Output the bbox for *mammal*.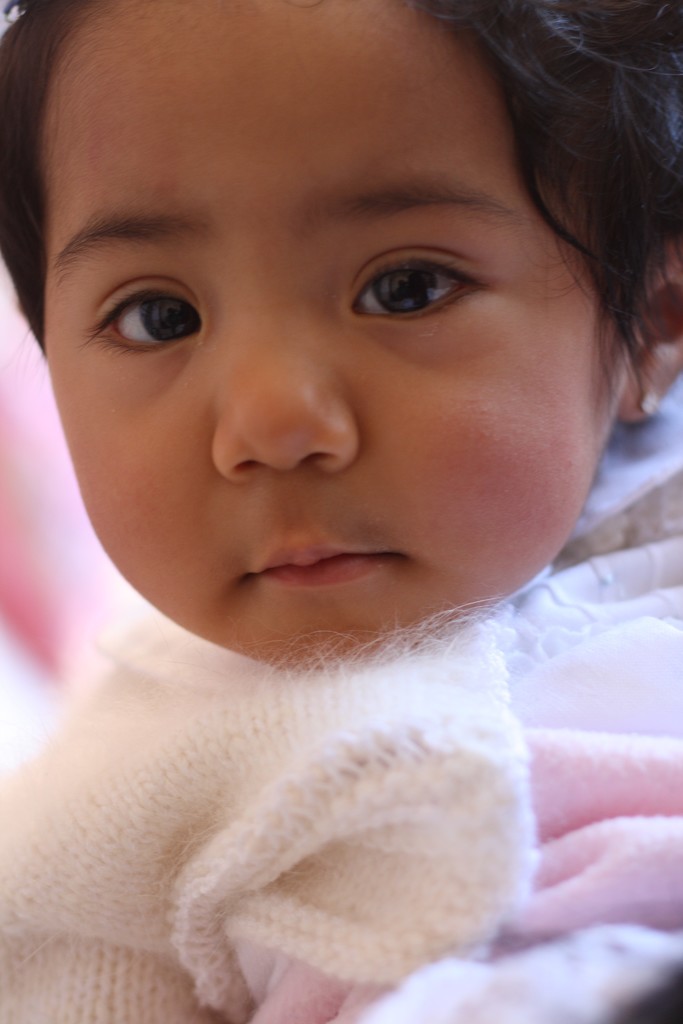
left=0, top=0, right=682, bottom=1023.
